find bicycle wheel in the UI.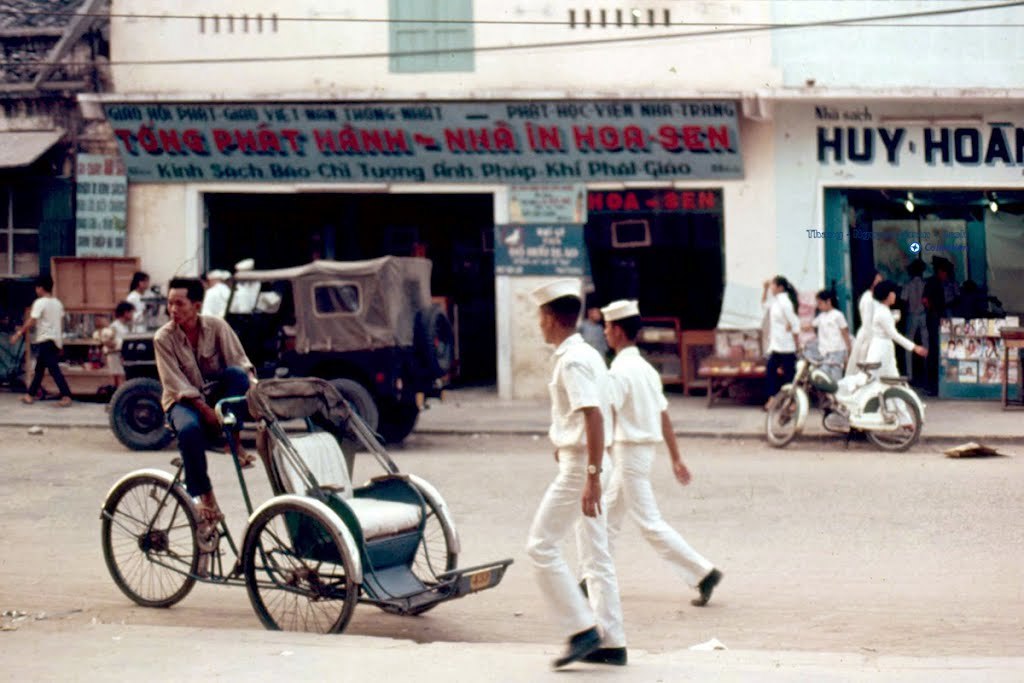
UI element at locate(366, 475, 456, 617).
